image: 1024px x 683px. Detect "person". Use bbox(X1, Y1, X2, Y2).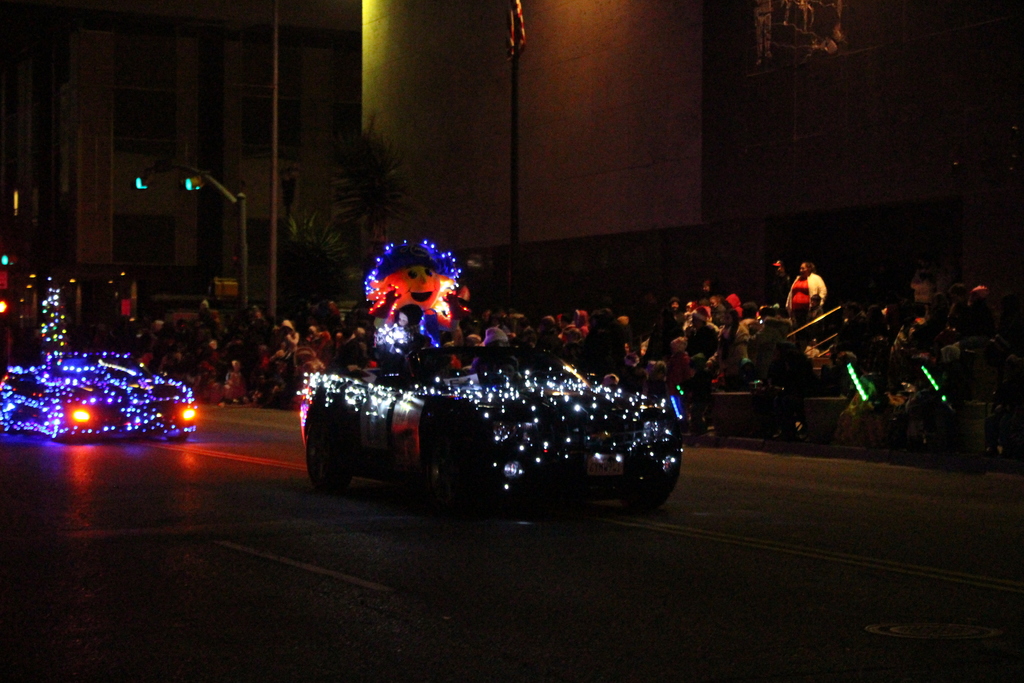
bbox(685, 354, 710, 431).
